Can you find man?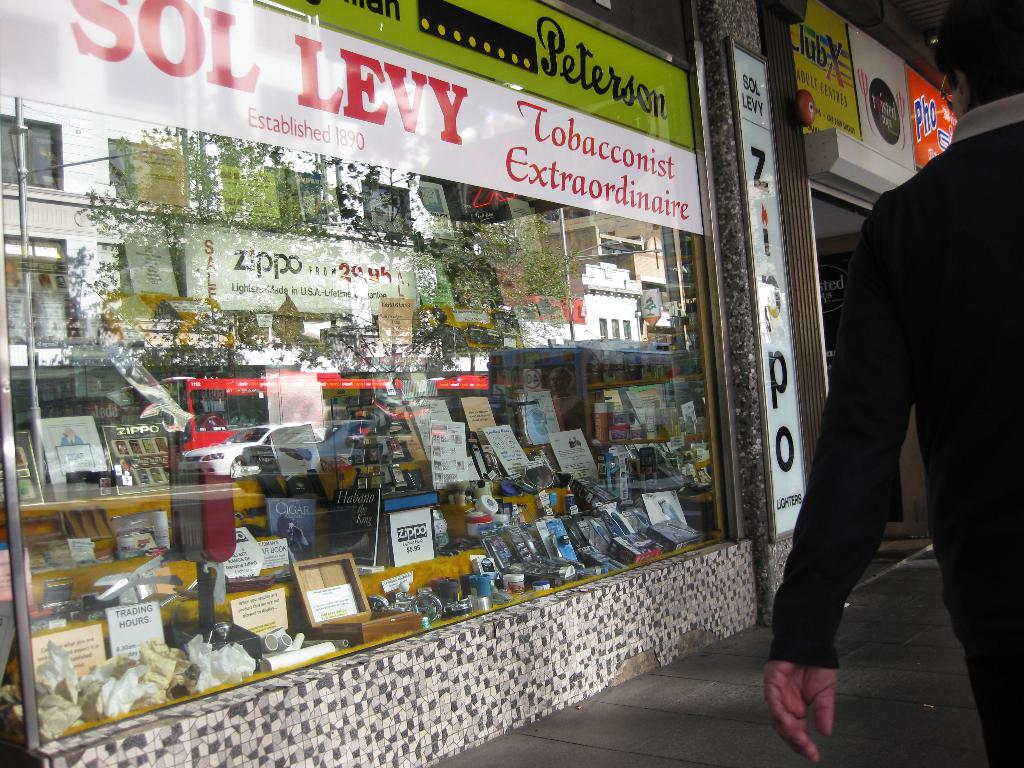
Yes, bounding box: <region>772, 72, 1012, 714</region>.
